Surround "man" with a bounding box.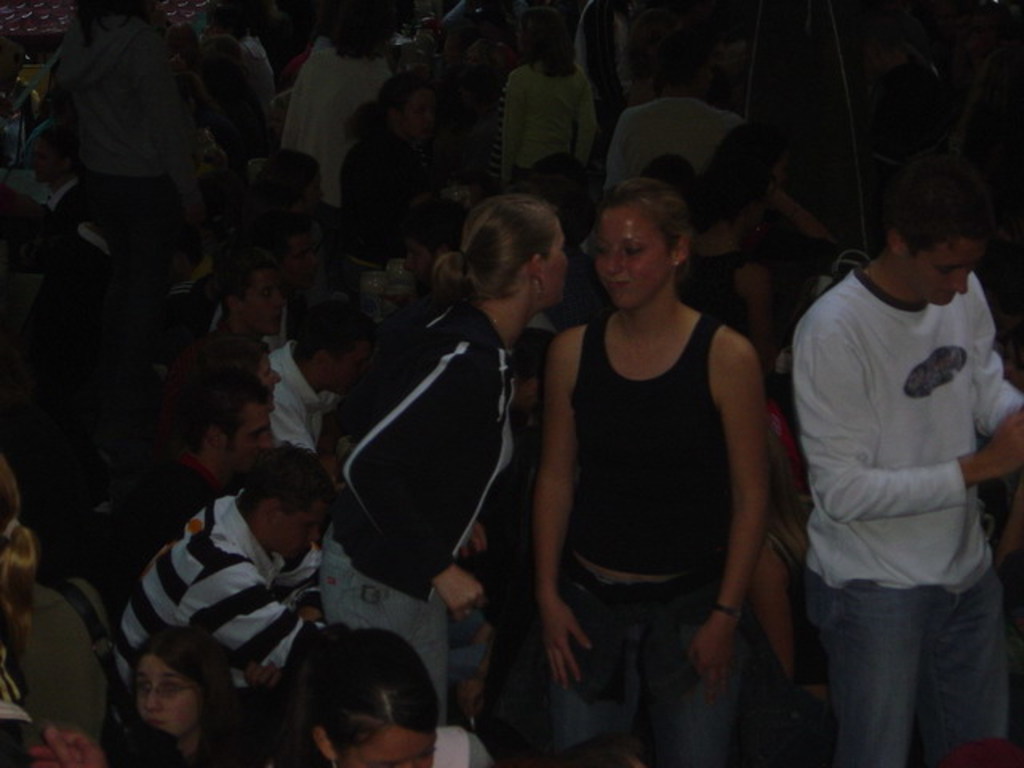
BBox(70, 363, 288, 635).
